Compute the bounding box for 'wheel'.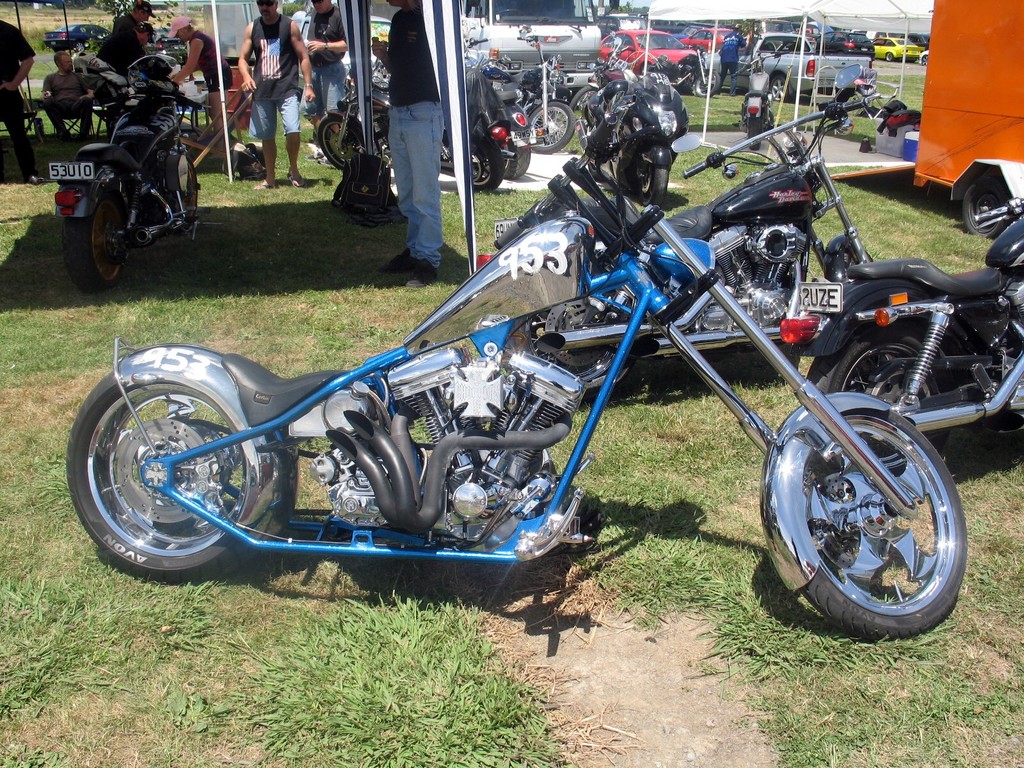
bbox=[588, 162, 607, 180].
